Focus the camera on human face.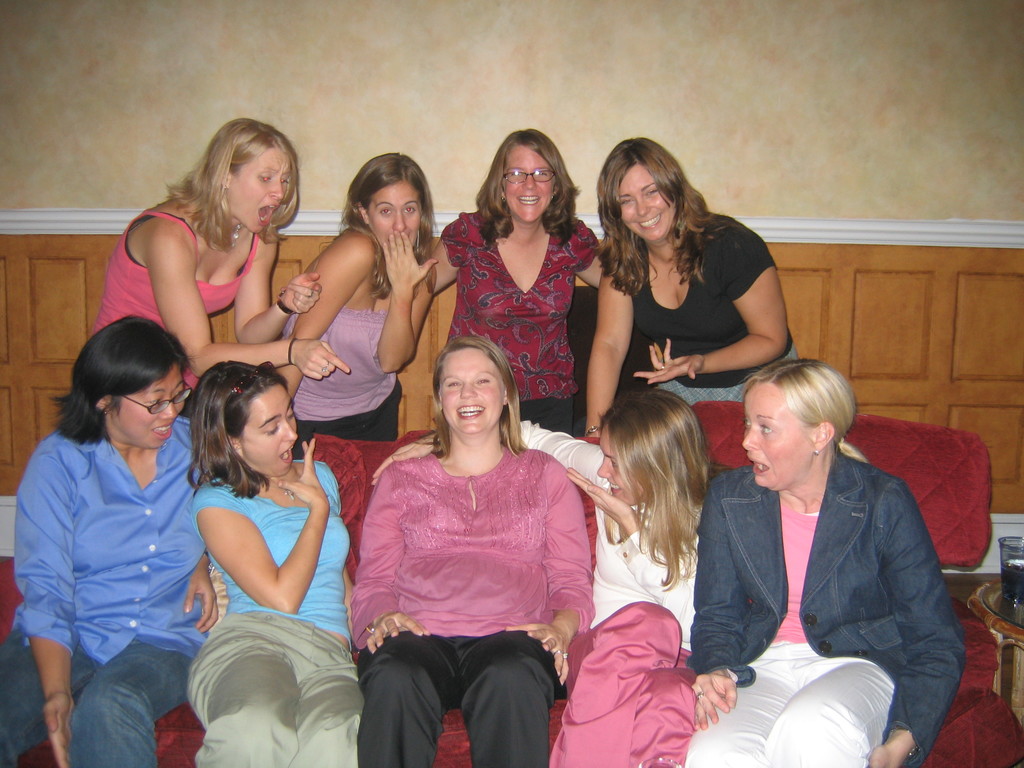
Focus region: Rect(241, 388, 298, 470).
